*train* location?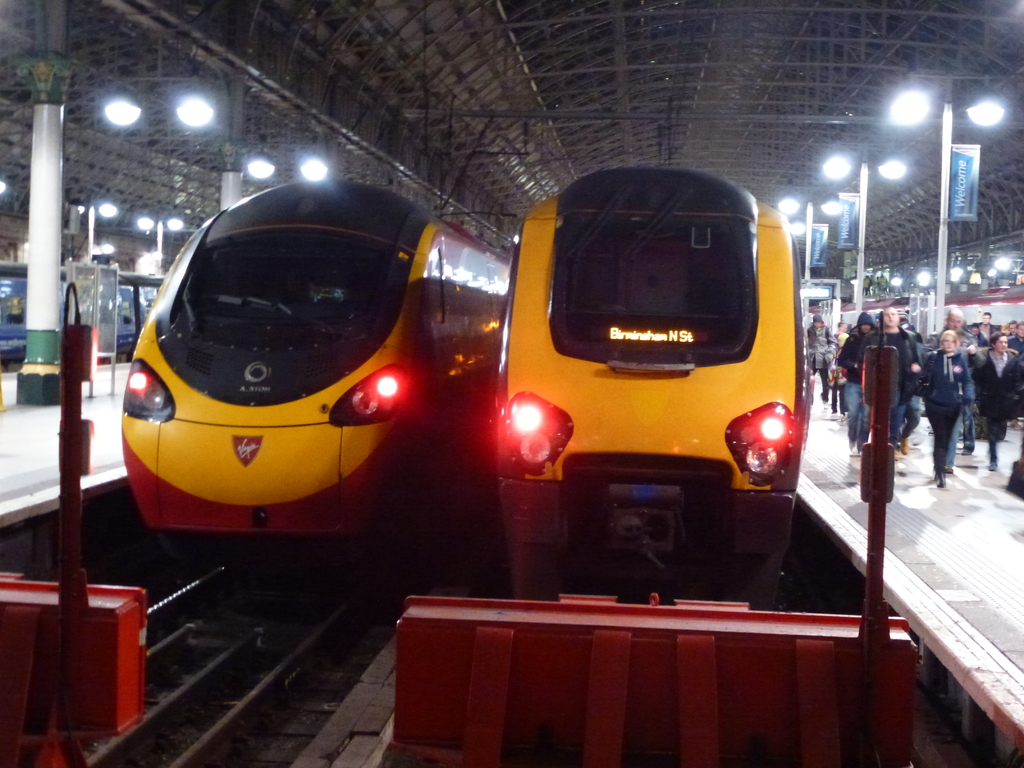
496, 161, 813, 599
